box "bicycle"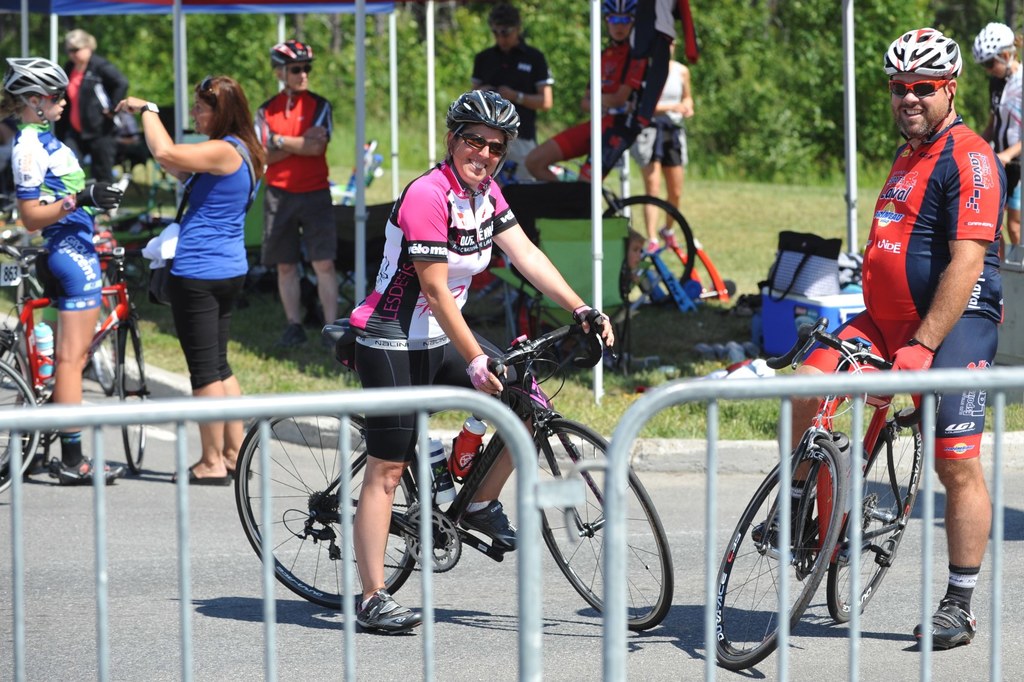
region(0, 243, 156, 489)
